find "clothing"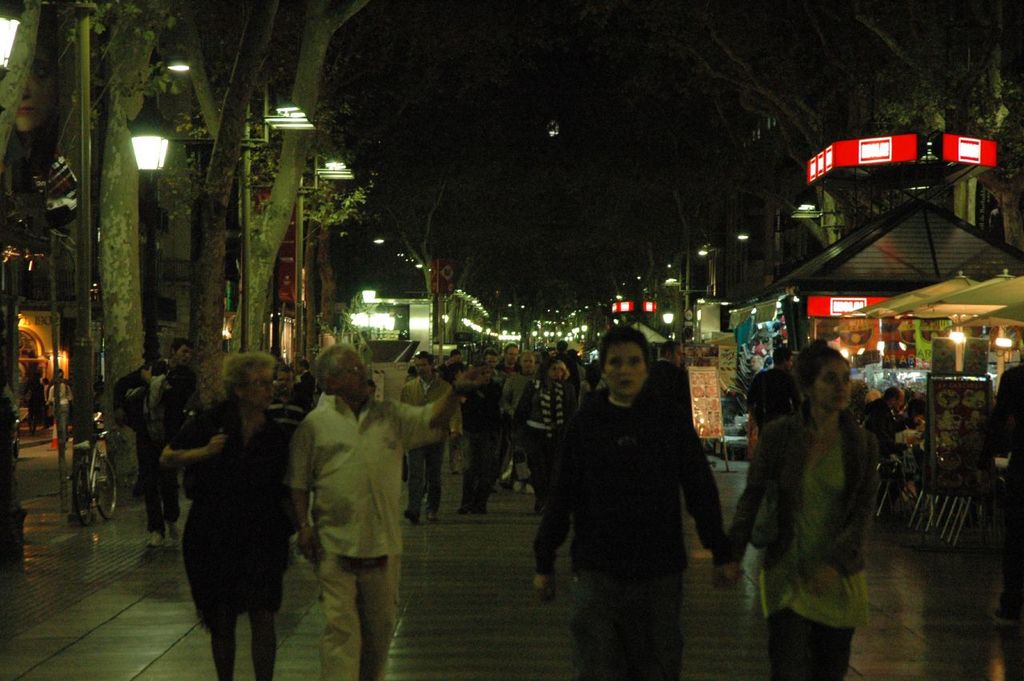
bbox=(720, 403, 878, 673)
